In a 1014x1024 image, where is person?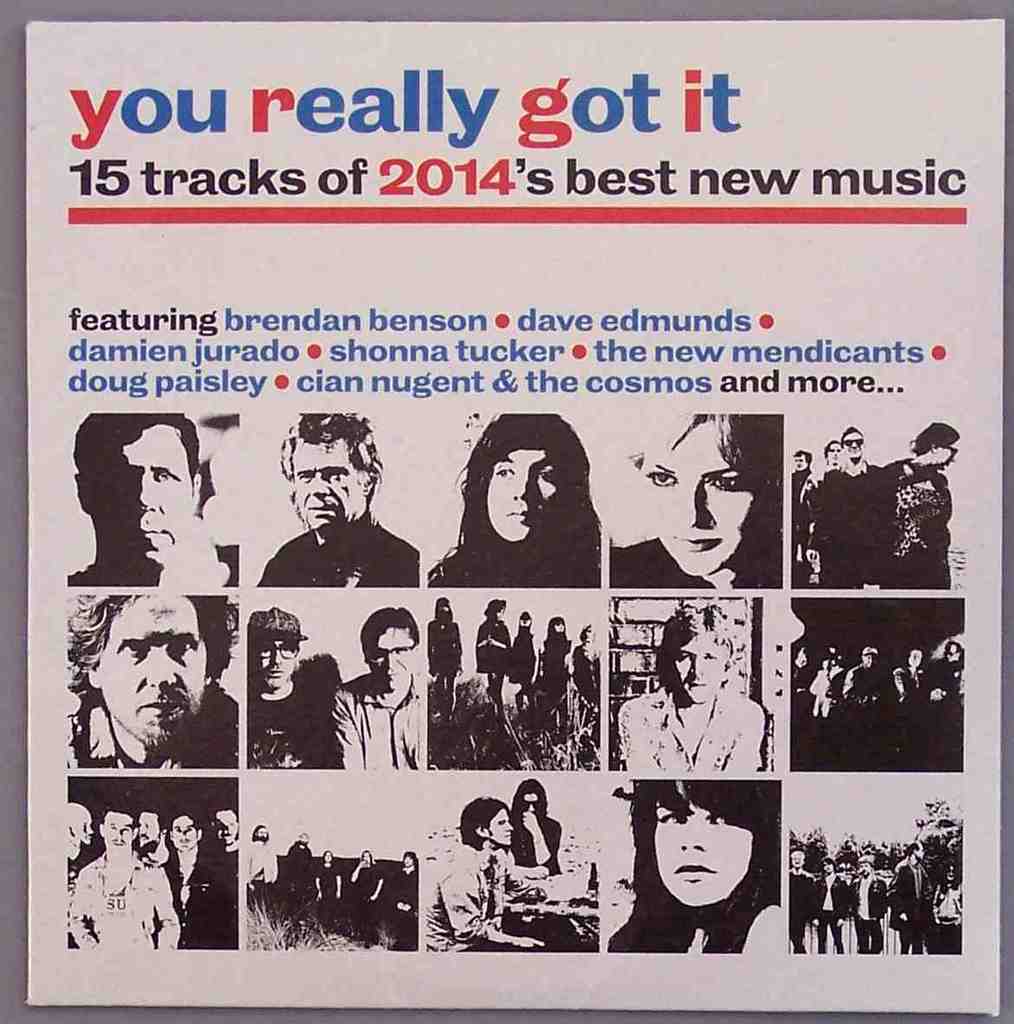
<bbox>784, 630, 966, 717</bbox>.
